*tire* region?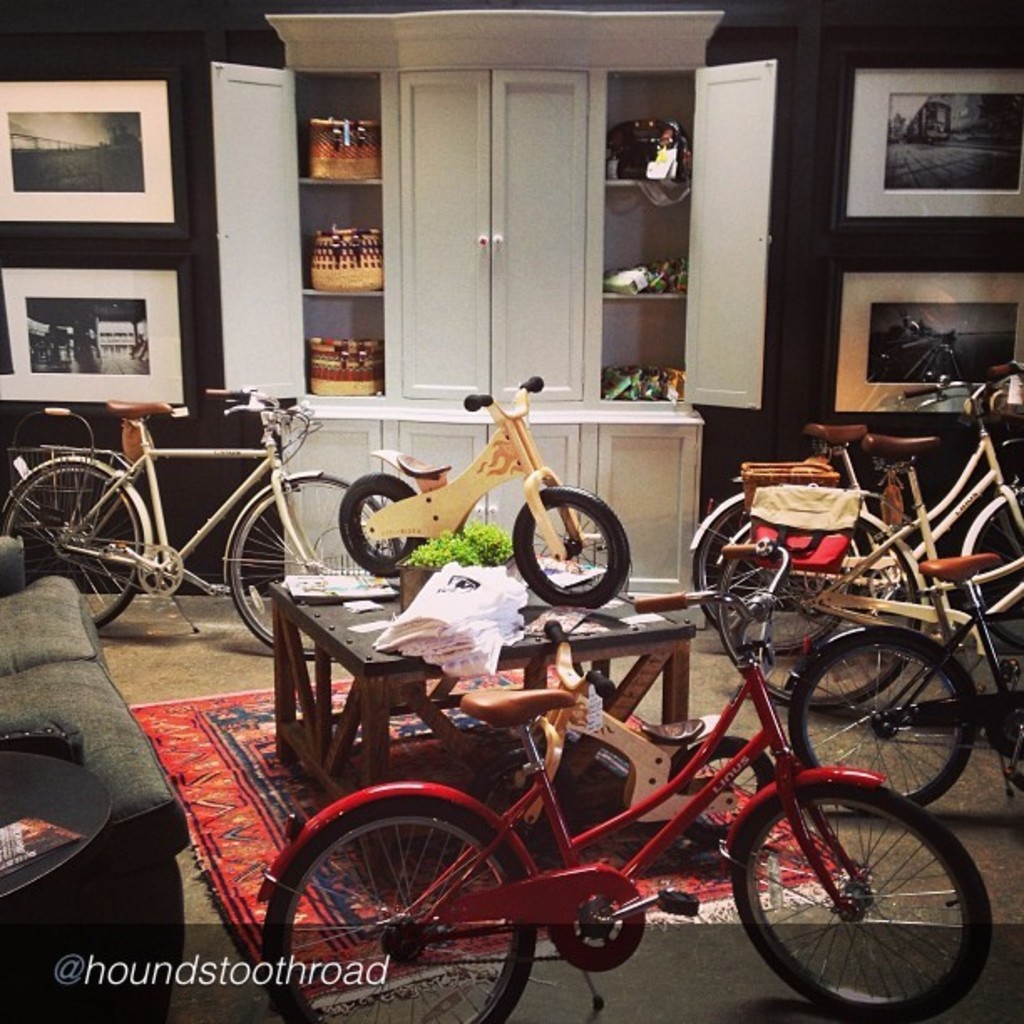
785/629/972/810
